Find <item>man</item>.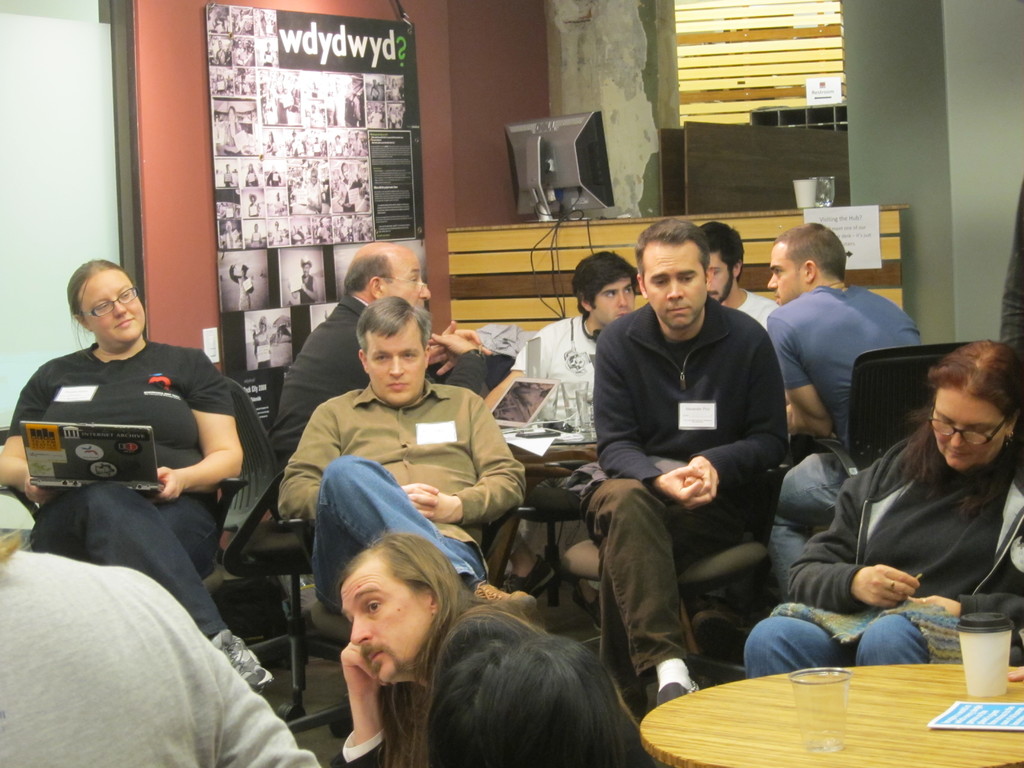
region(764, 218, 930, 447).
